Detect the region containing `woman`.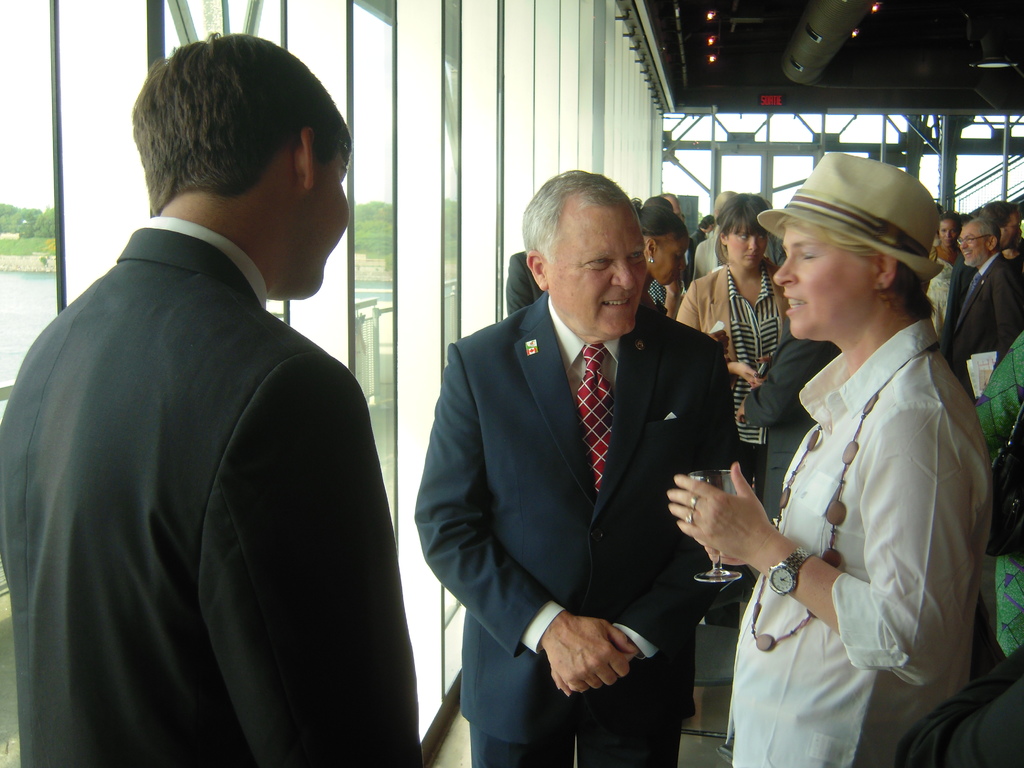
[left=636, top=197, right=692, bottom=316].
